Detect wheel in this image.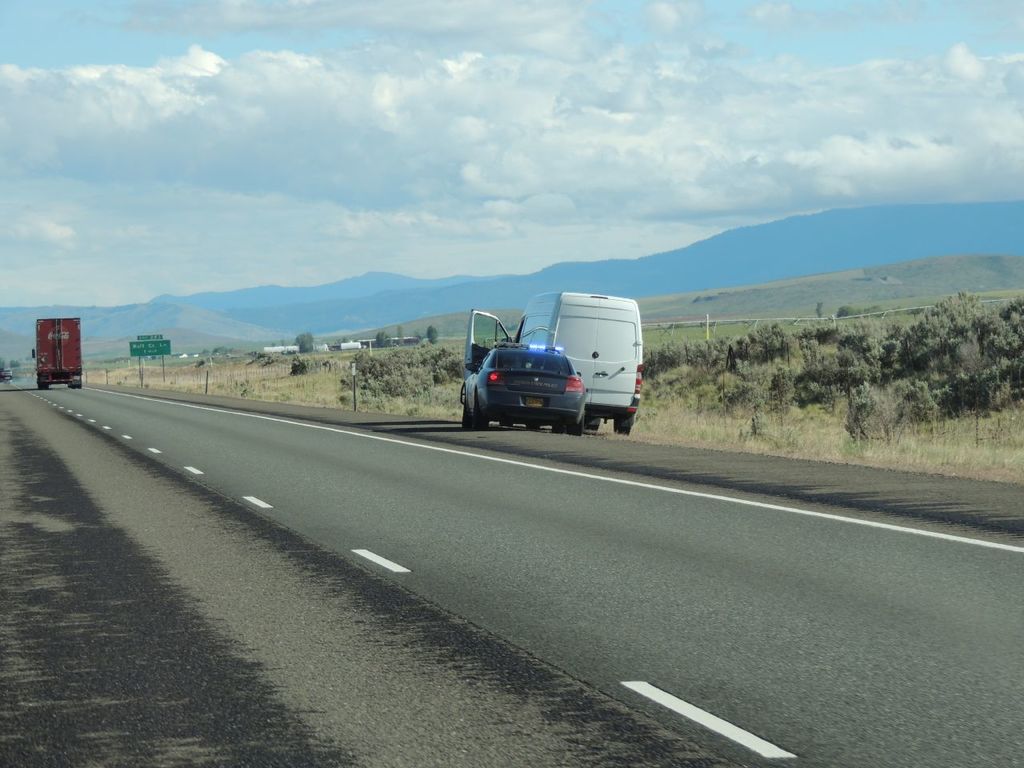
Detection: {"left": 454, "top": 392, "right": 466, "bottom": 428}.
